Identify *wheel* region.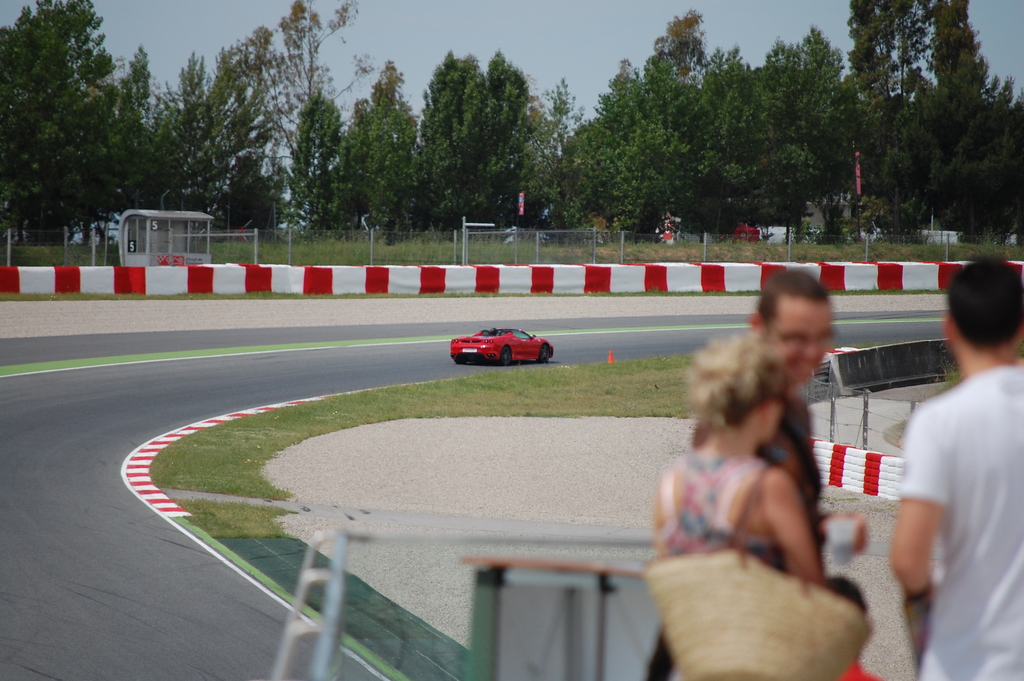
Region: box(497, 347, 512, 371).
